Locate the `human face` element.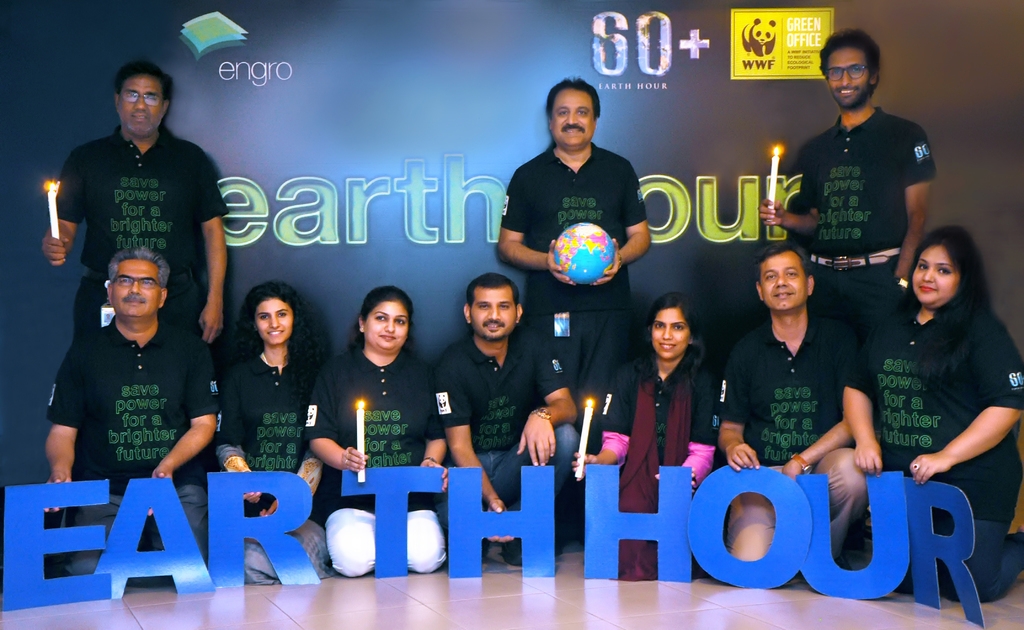
Element bbox: crop(108, 258, 159, 314).
